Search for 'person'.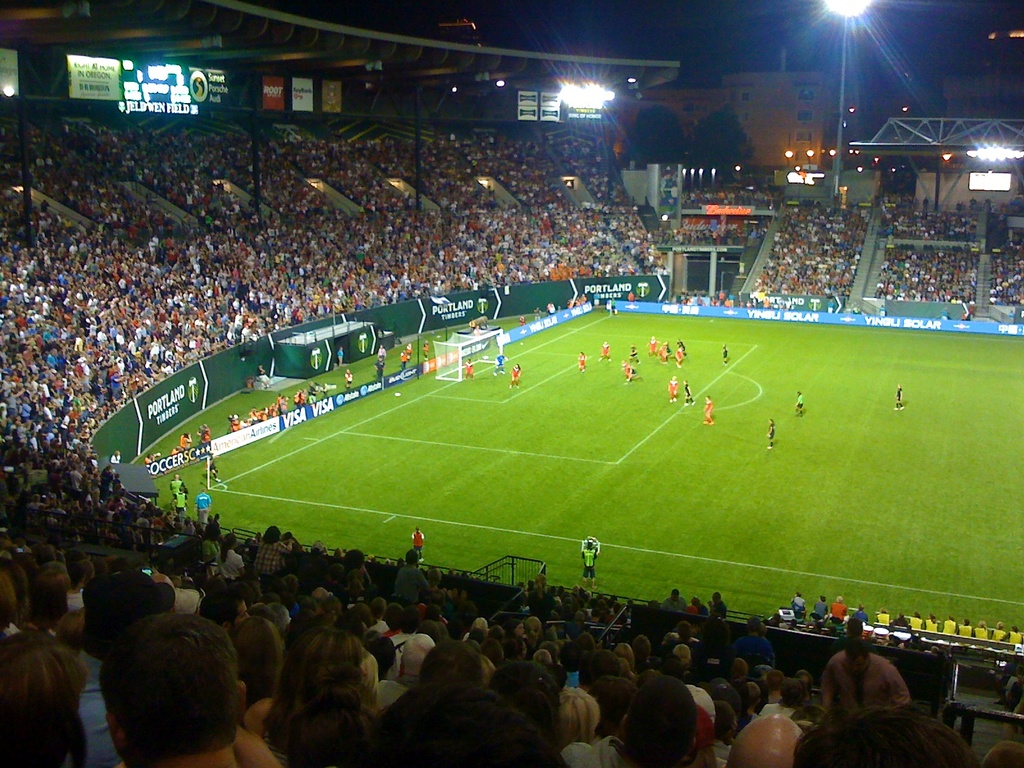
Found at [left=578, top=352, right=585, bottom=371].
